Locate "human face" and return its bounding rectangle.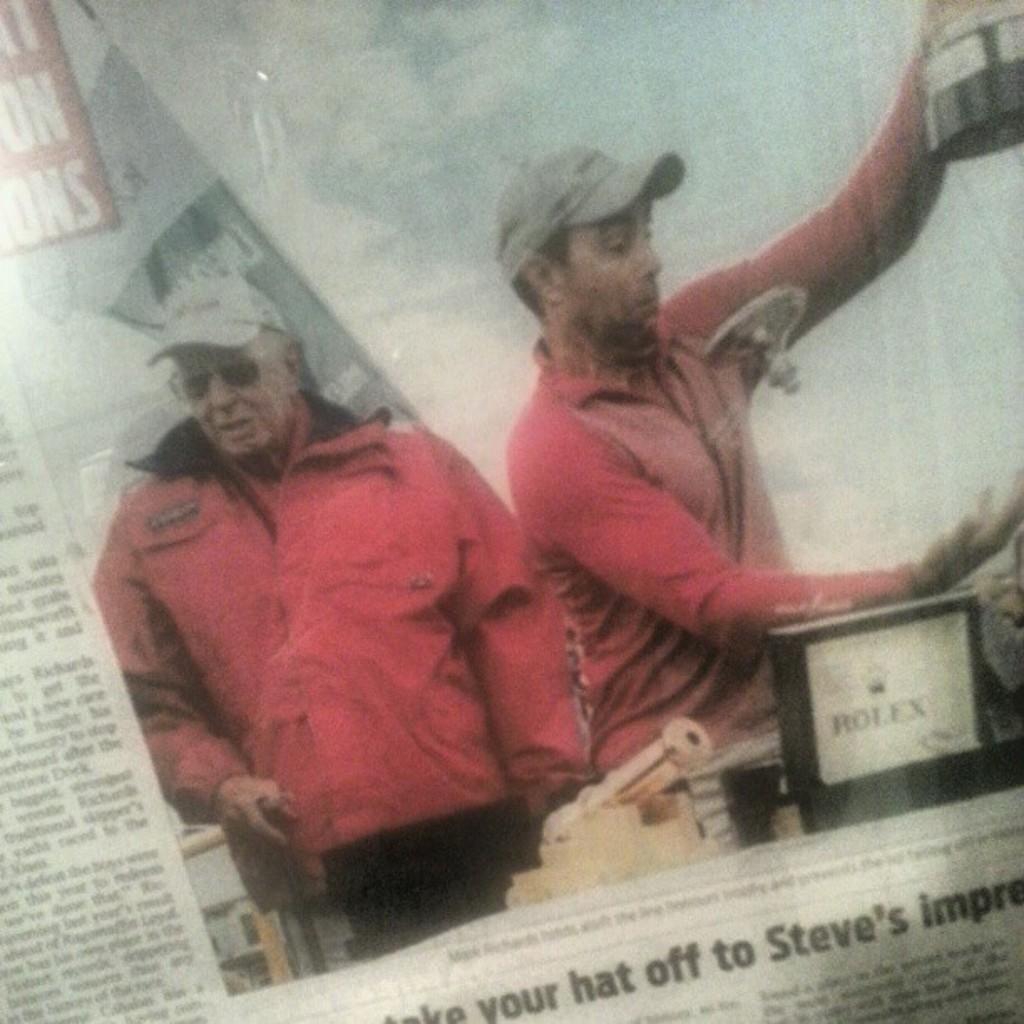
177, 343, 298, 453.
